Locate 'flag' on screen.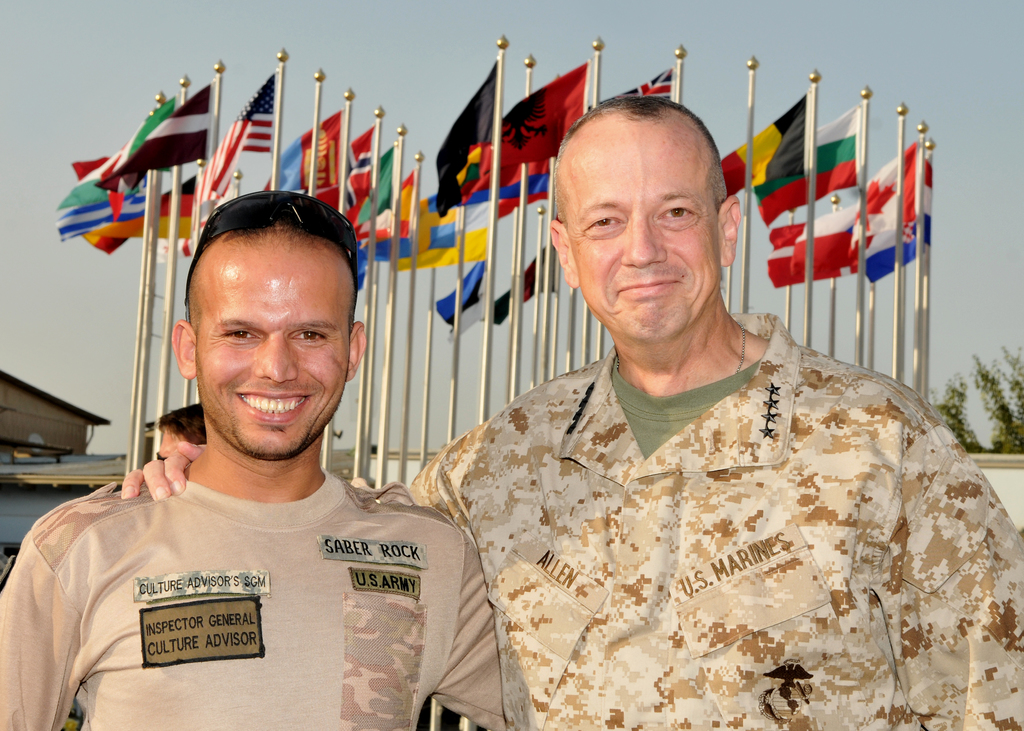
On screen at detection(337, 148, 399, 230).
